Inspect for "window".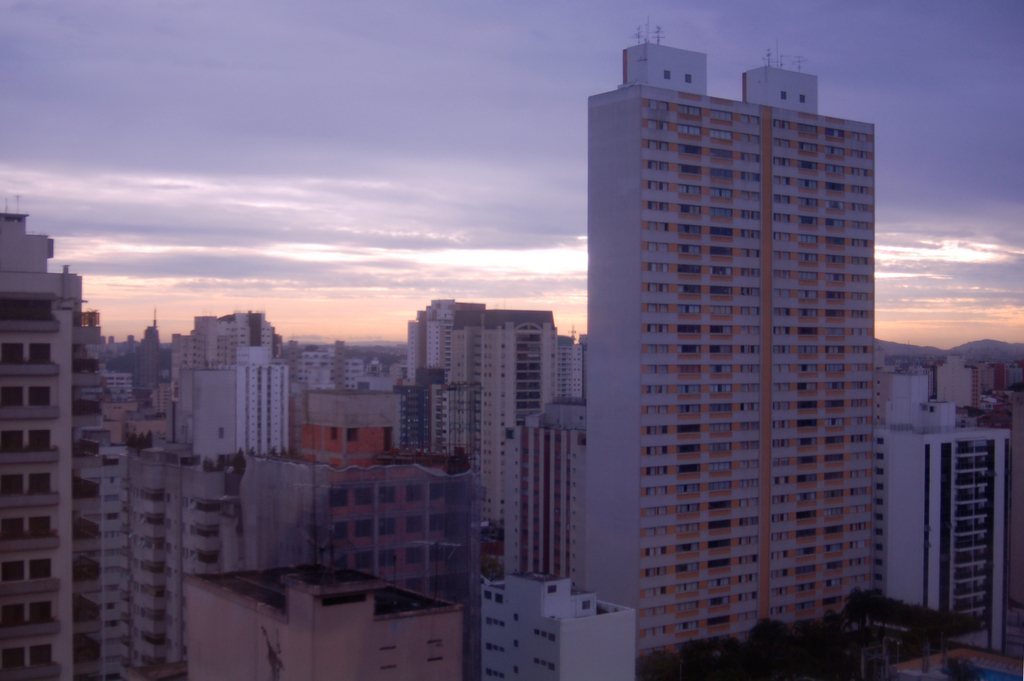
Inspection: 431, 483, 442, 498.
